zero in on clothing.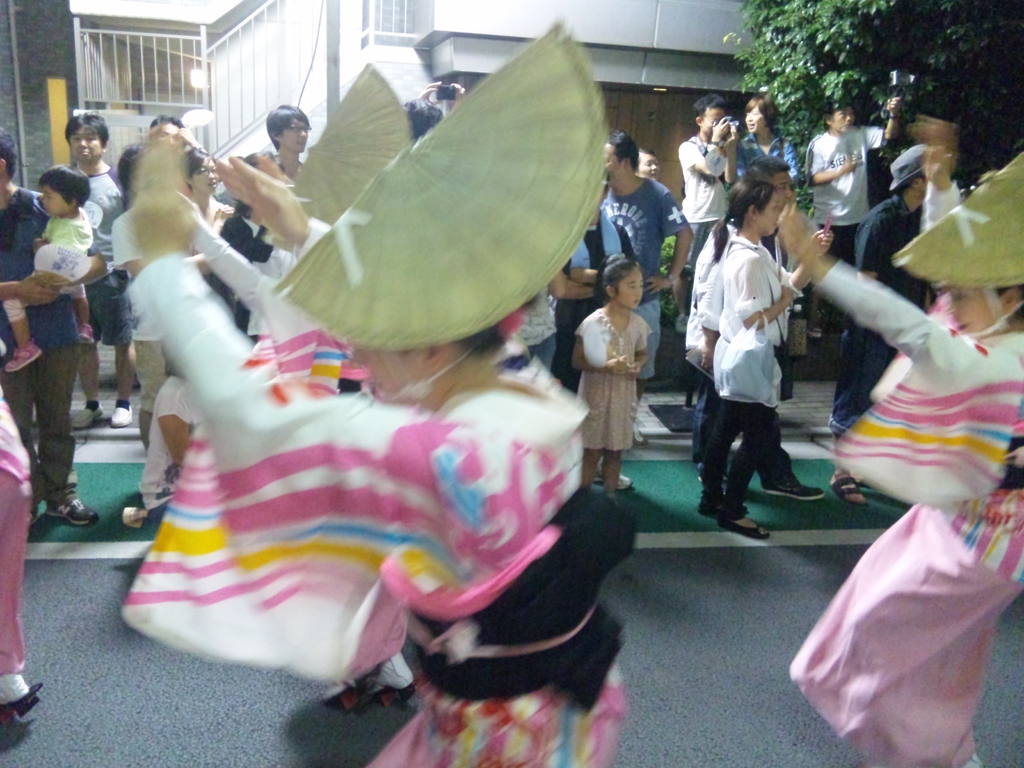
Zeroed in: <region>205, 232, 265, 333</region>.
